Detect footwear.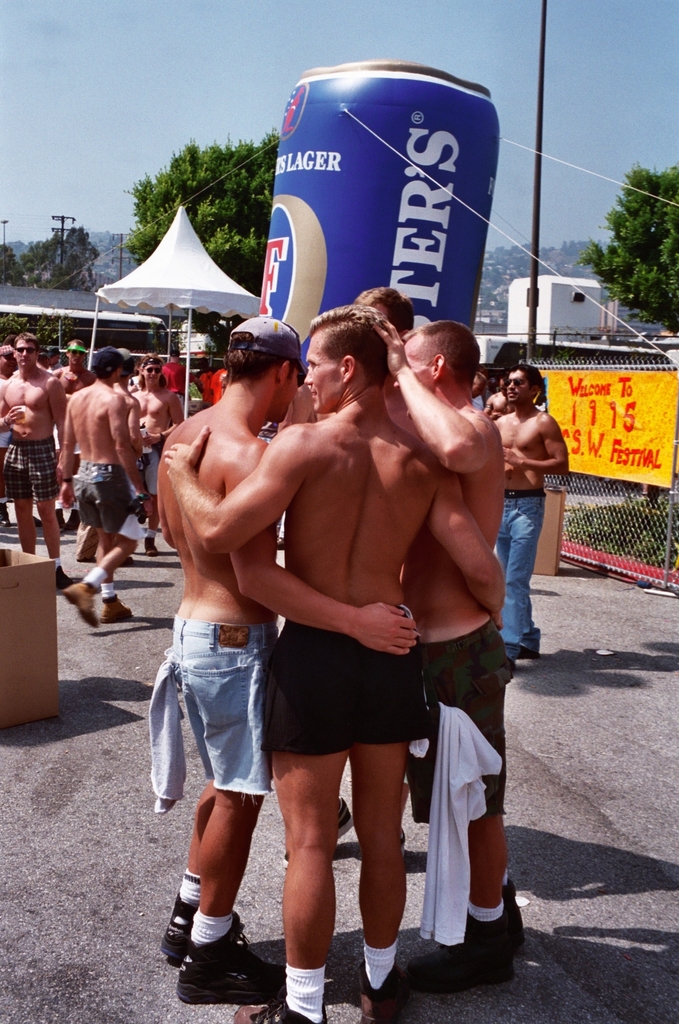
Detected at <box>59,580,101,629</box>.
